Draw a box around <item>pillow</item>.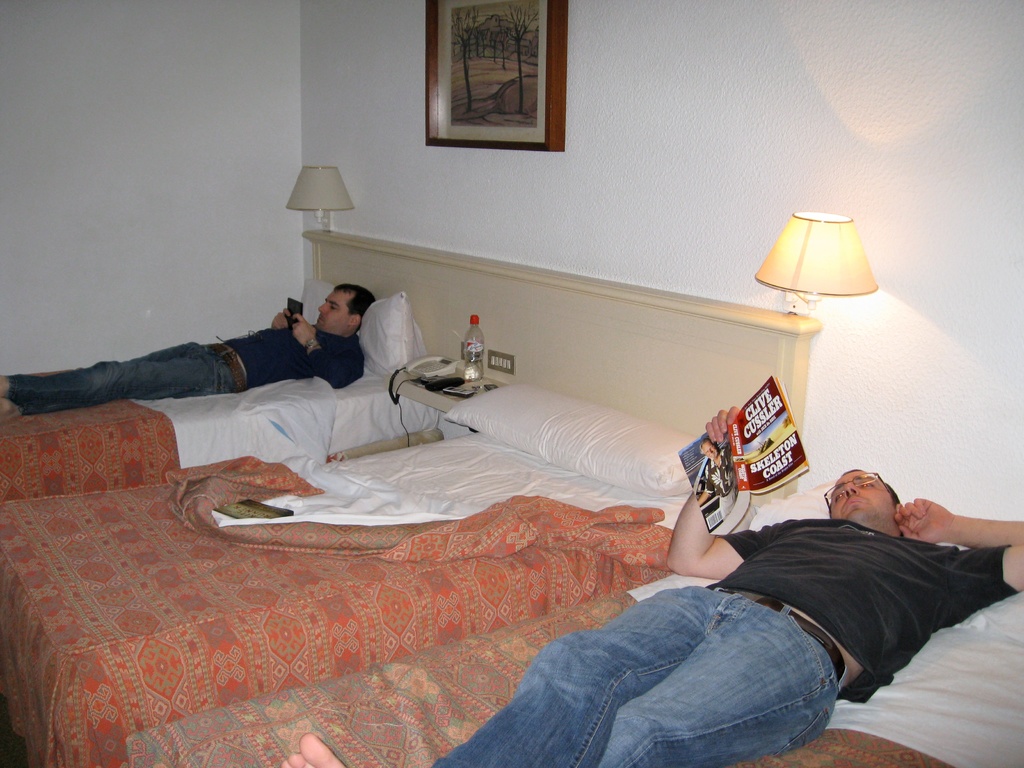
{"left": 438, "top": 382, "right": 687, "bottom": 499}.
